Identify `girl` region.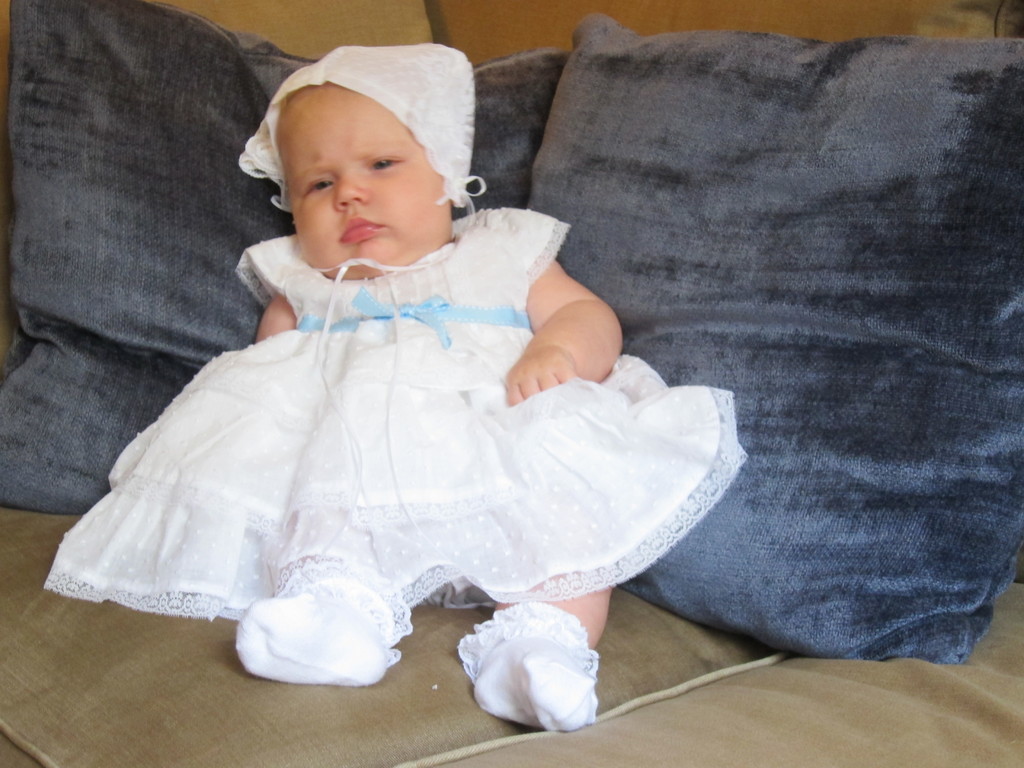
Region: BBox(58, 44, 753, 728).
